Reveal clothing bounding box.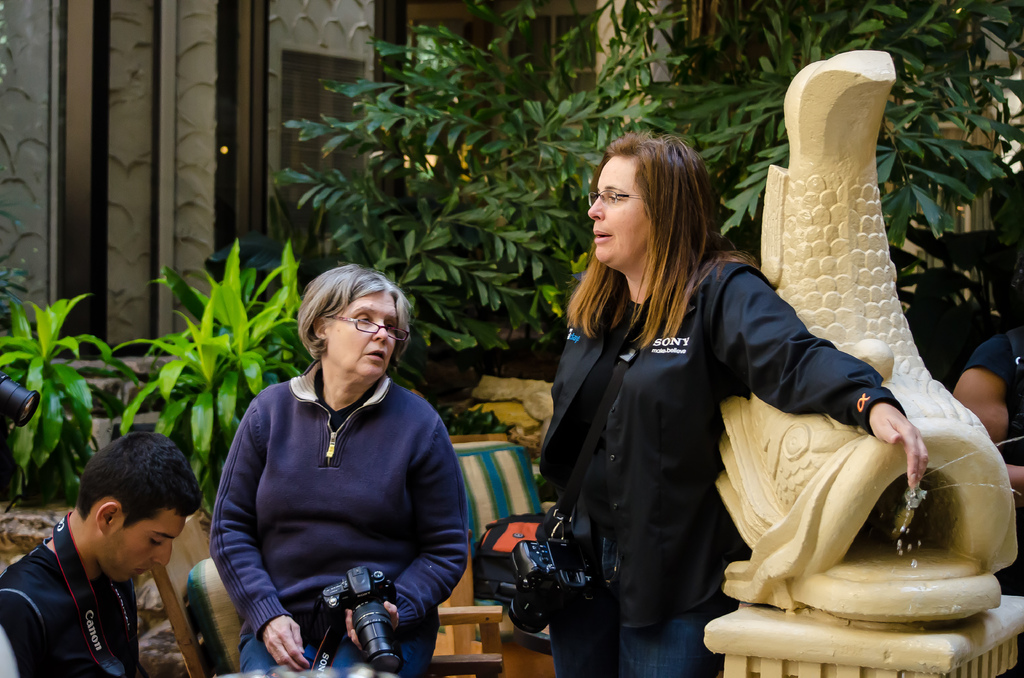
Revealed: (537,254,903,677).
